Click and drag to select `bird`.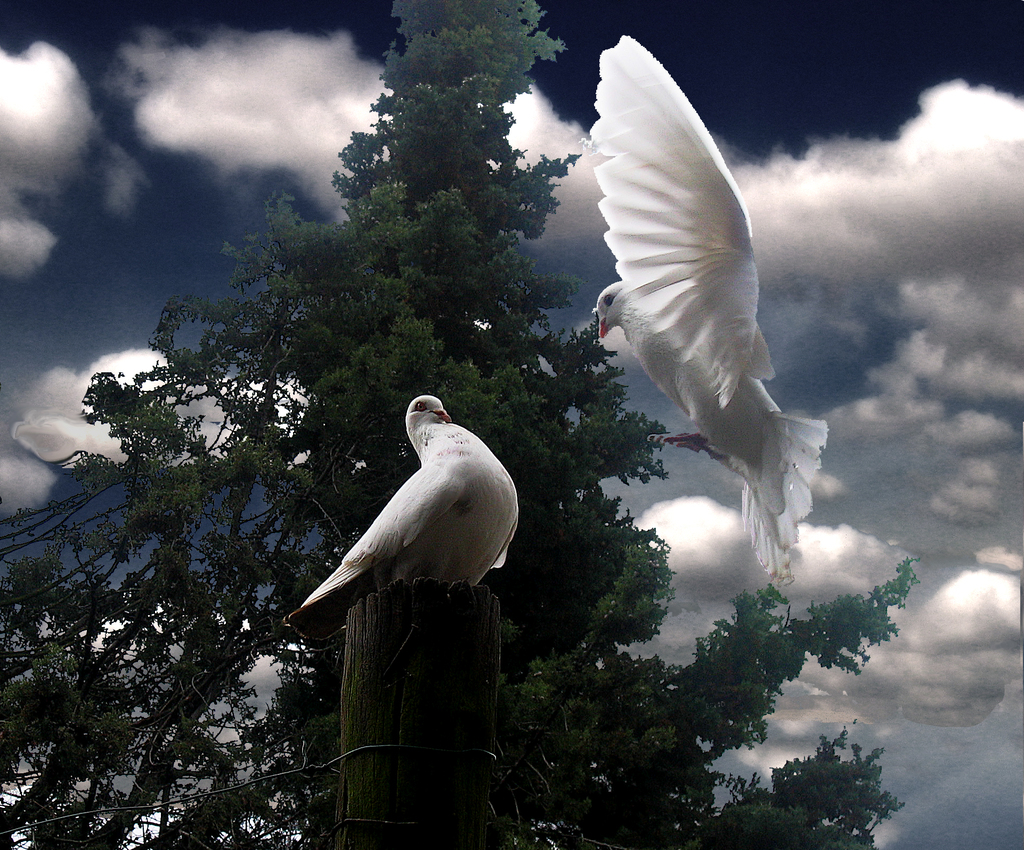
Selection: region(587, 34, 825, 578).
